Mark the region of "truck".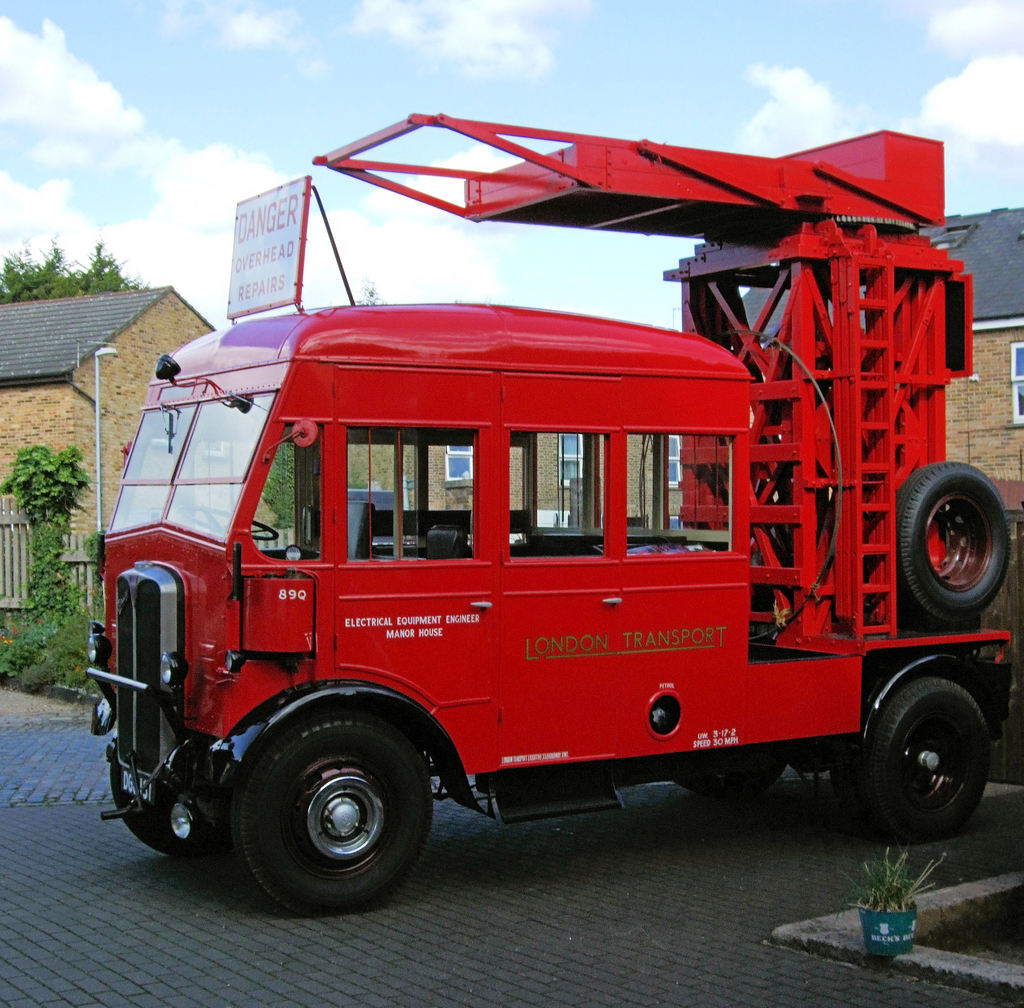
Region: {"x1": 76, "y1": 184, "x2": 1005, "y2": 925}.
